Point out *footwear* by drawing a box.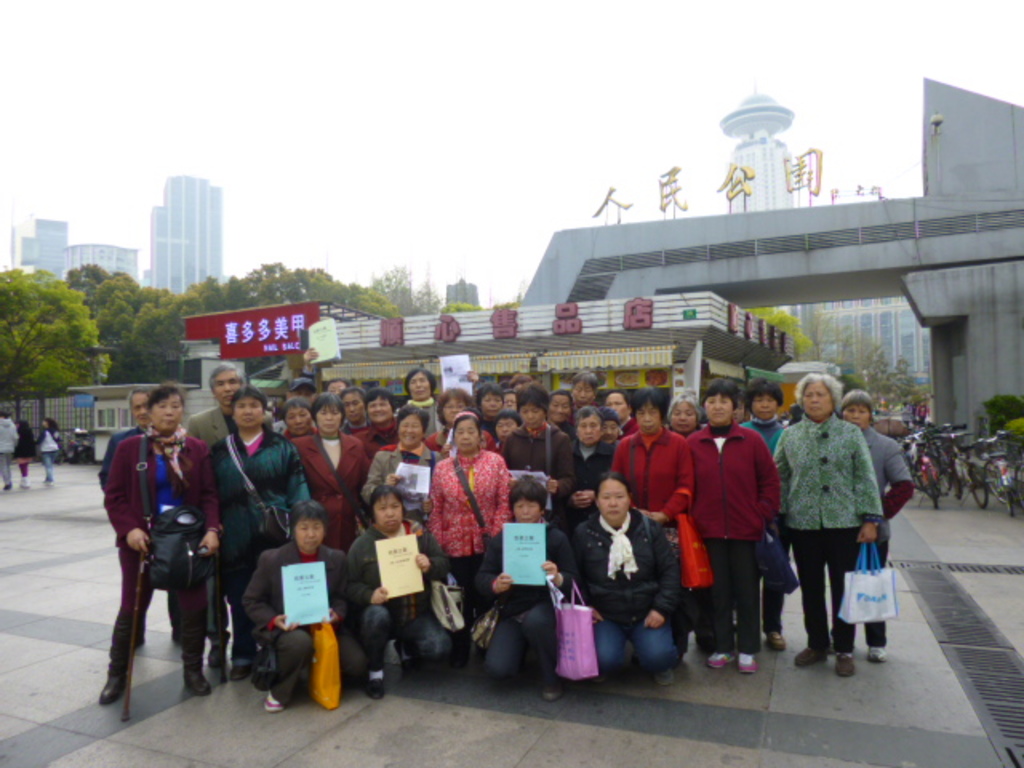
[867,648,885,661].
